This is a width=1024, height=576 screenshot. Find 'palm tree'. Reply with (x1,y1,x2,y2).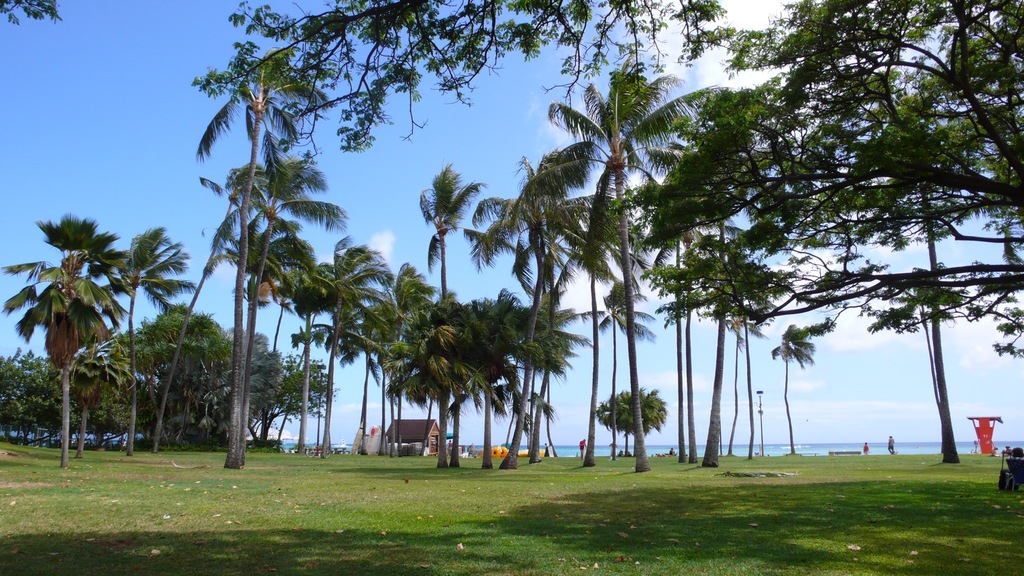
(477,175,575,291).
